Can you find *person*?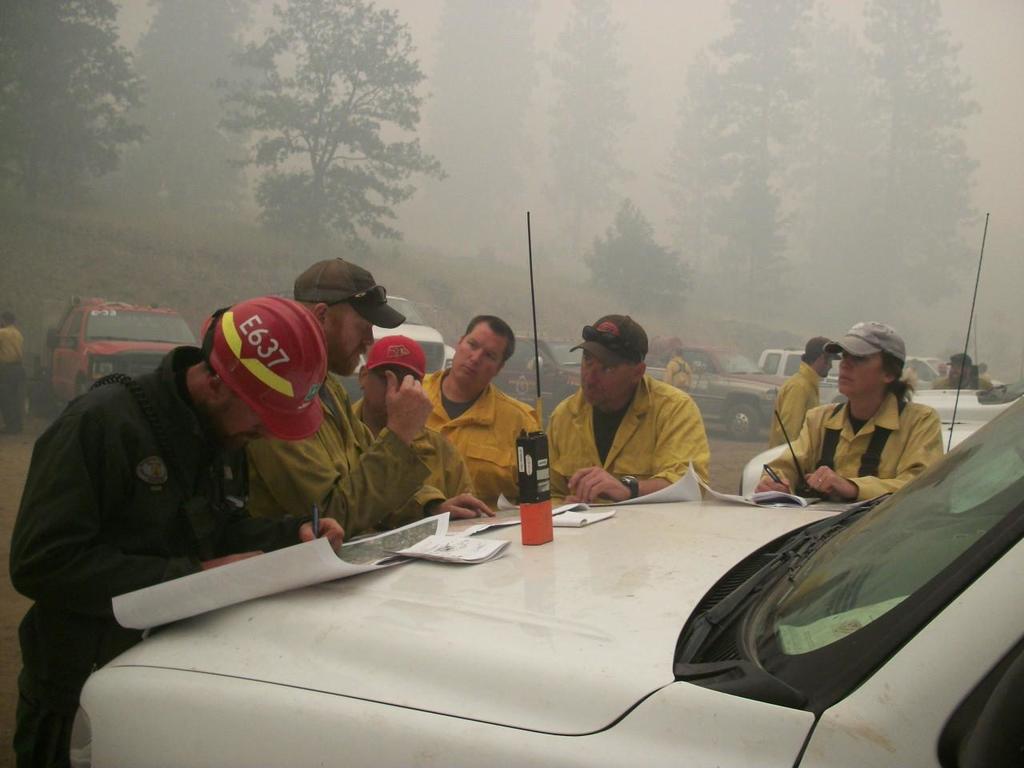
Yes, bounding box: (left=247, top=256, right=434, bottom=546).
